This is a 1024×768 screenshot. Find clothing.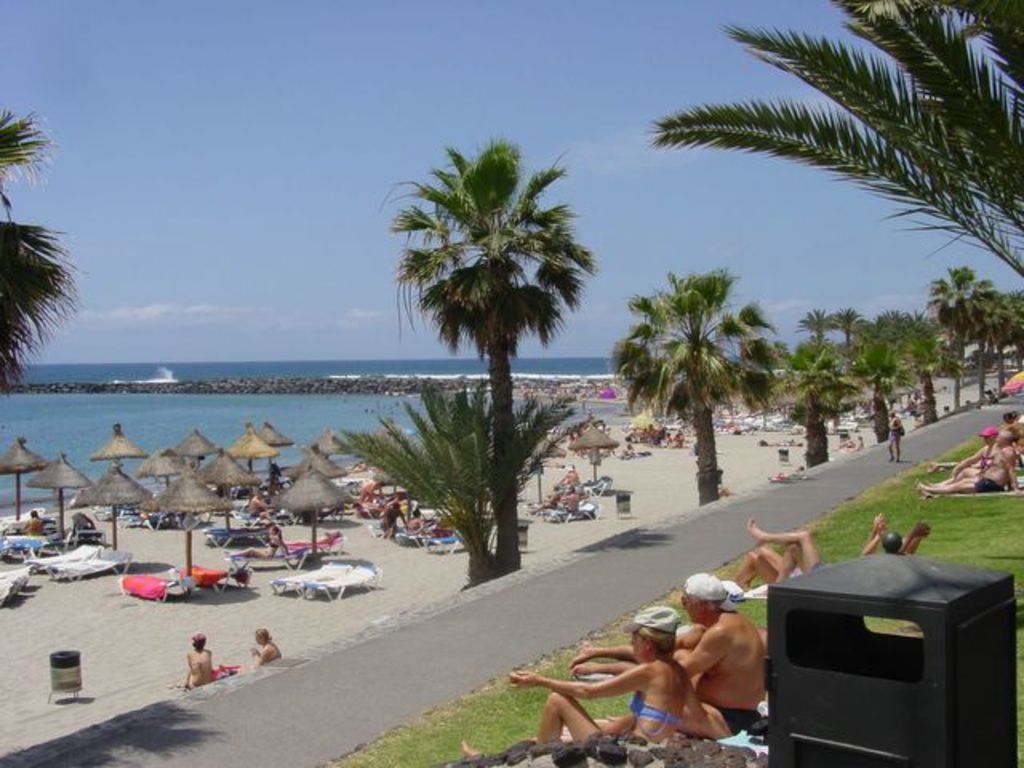
Bounding box: {"x1": 978, "y1": 477, "x2": 1000, "y2": 501}.
